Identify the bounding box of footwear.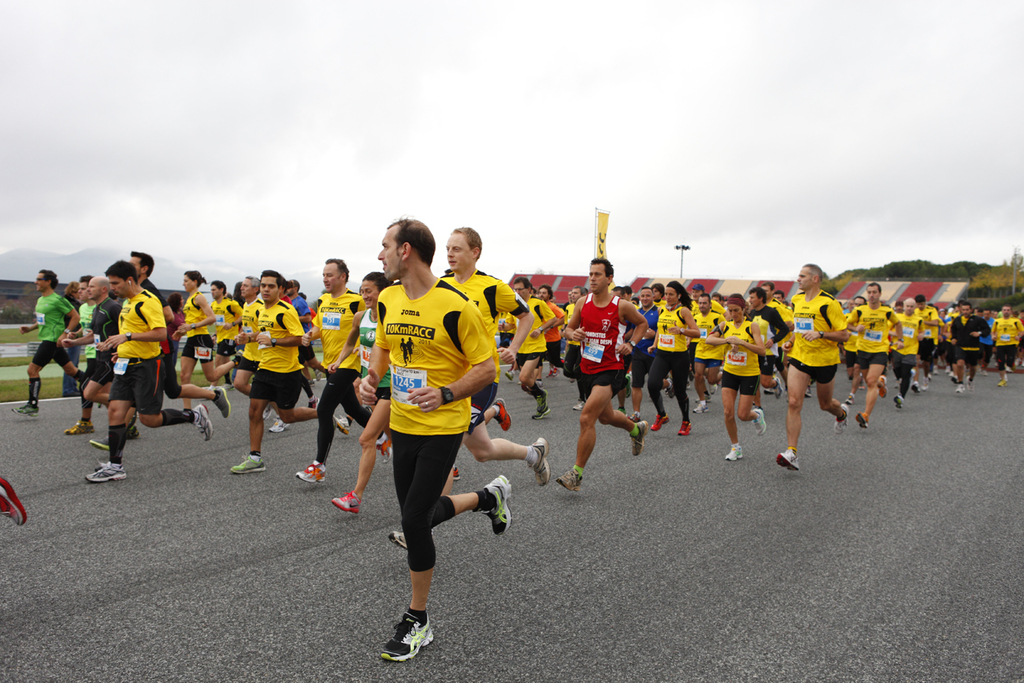
box=[502, 368, 516, 380].
